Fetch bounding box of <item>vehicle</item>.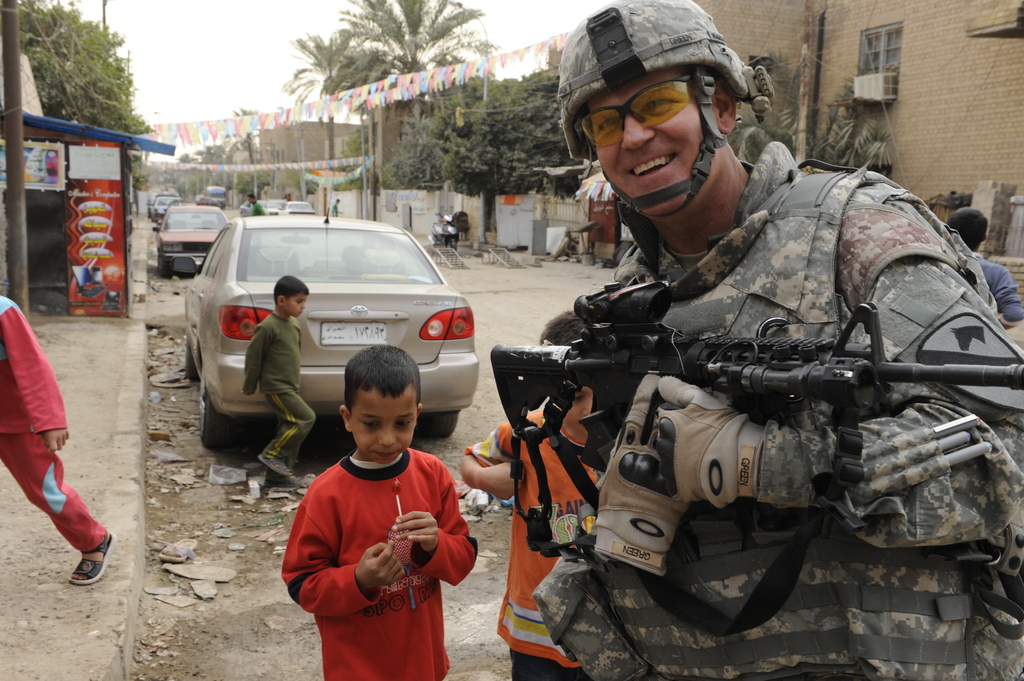
Bbox: Rect(157, 201, 228, 275).
